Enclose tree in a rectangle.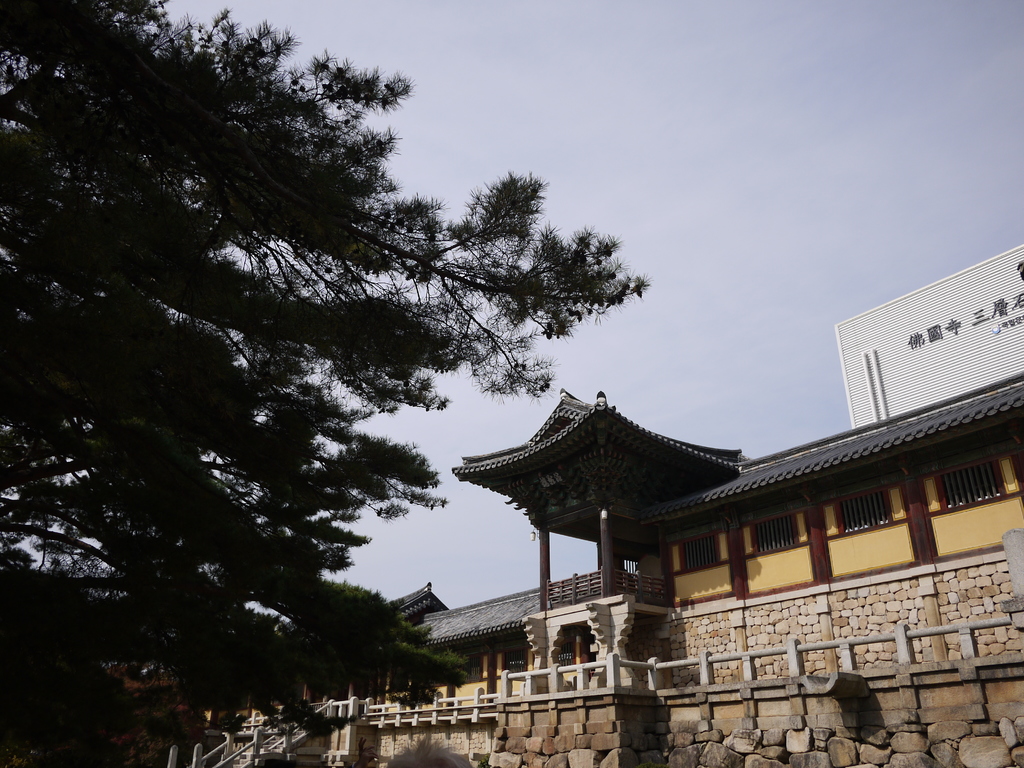
bbox=[0, 0, 646, 767].
